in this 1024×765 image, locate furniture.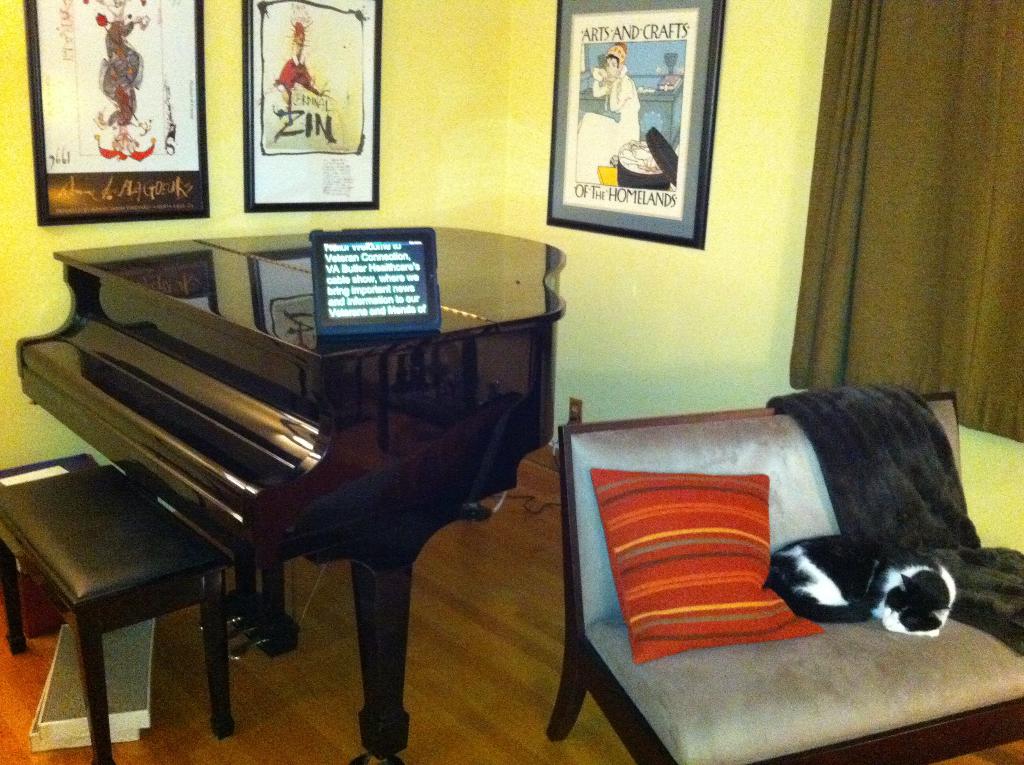
Bounding box: 0,452,239,759.
